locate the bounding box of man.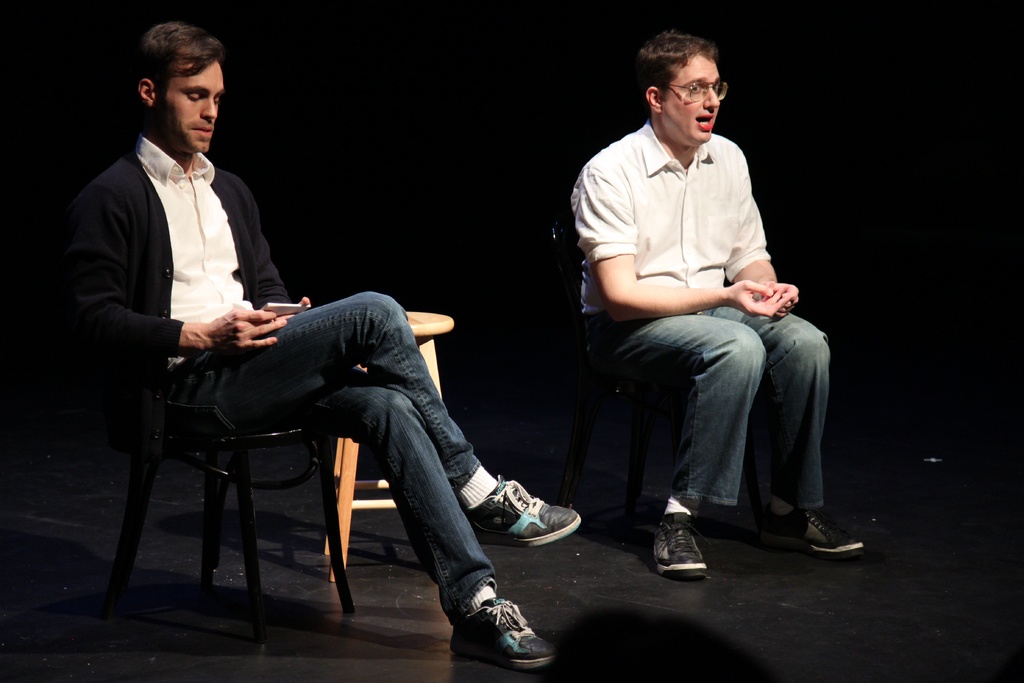
Bounding box: <region>68, 12, 596, 675</region>.
